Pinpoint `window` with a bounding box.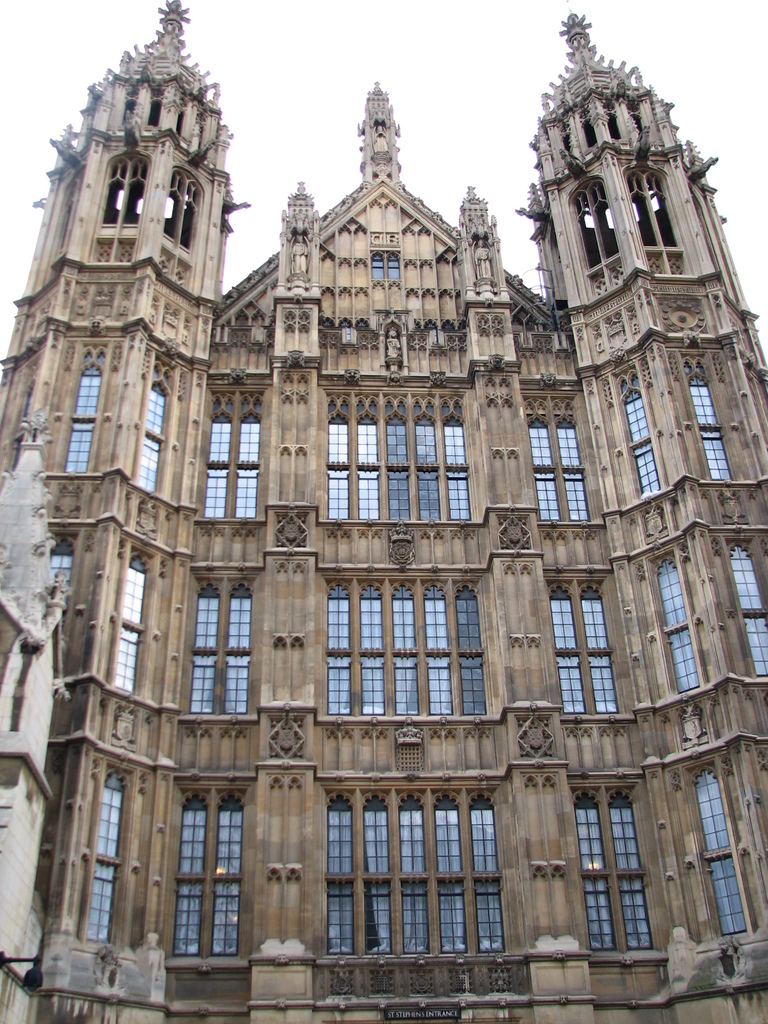
430/586/454/718.
